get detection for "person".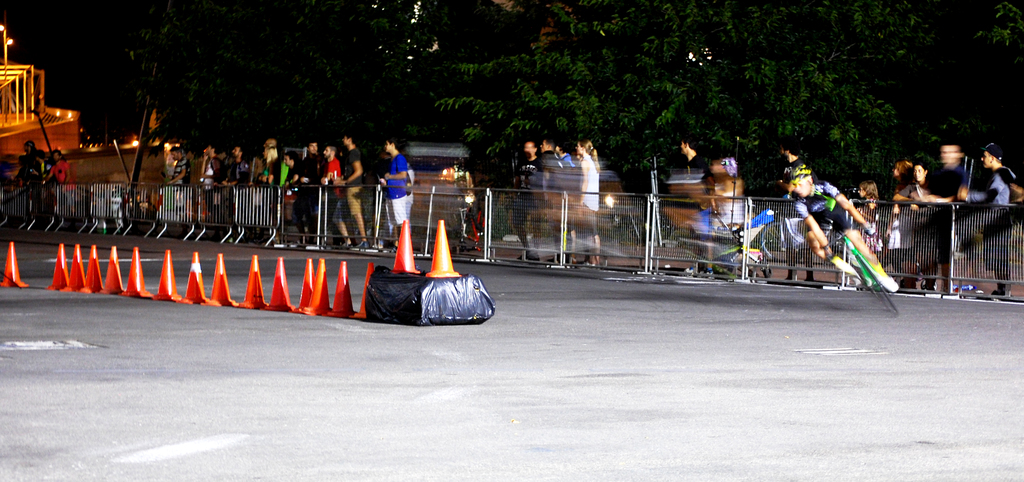
Detection: detection(17, 141, 34, 182).
